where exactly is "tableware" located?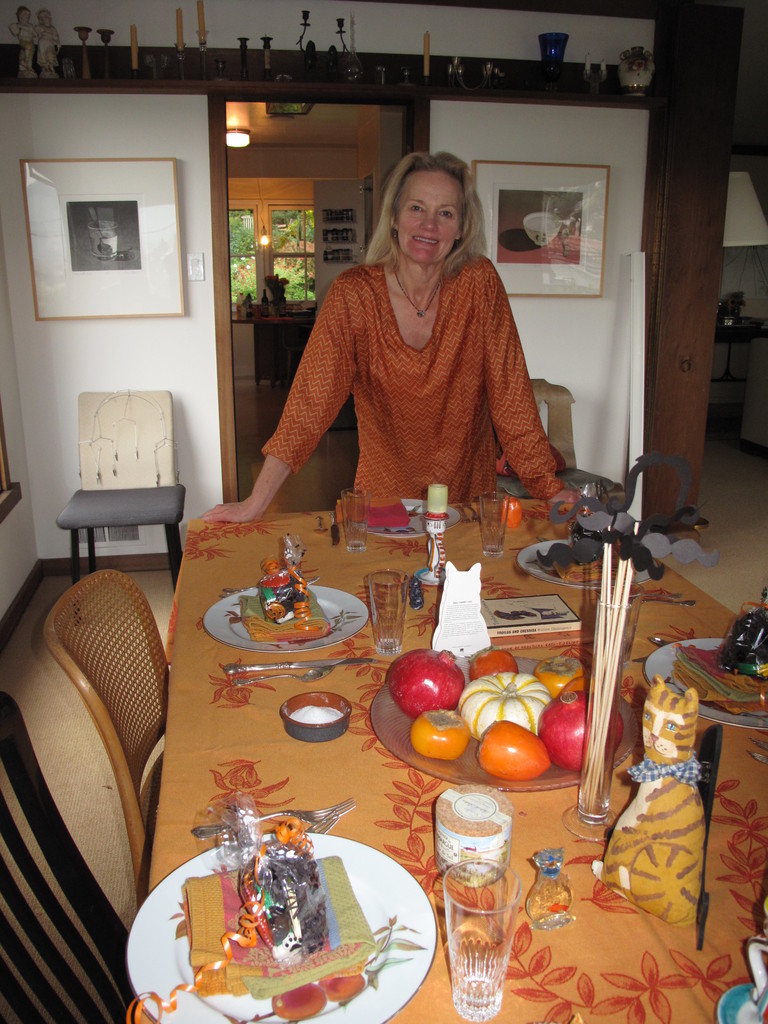
Its bounding box is [643,638,767,729].
